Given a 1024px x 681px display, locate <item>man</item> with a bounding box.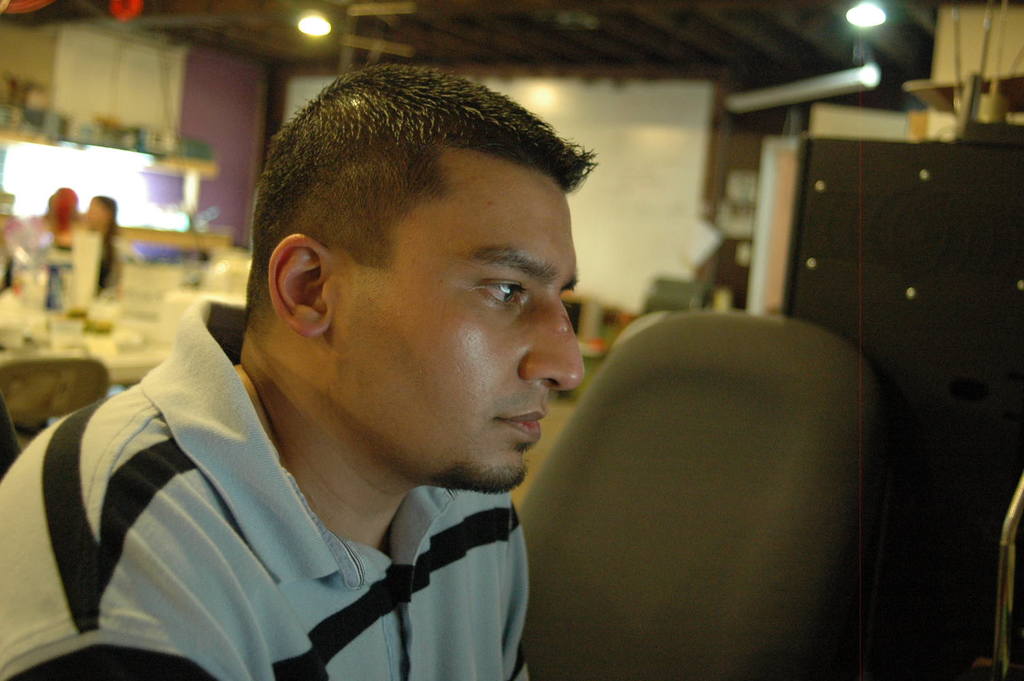
Located: region(7, 62, 615, 680).
